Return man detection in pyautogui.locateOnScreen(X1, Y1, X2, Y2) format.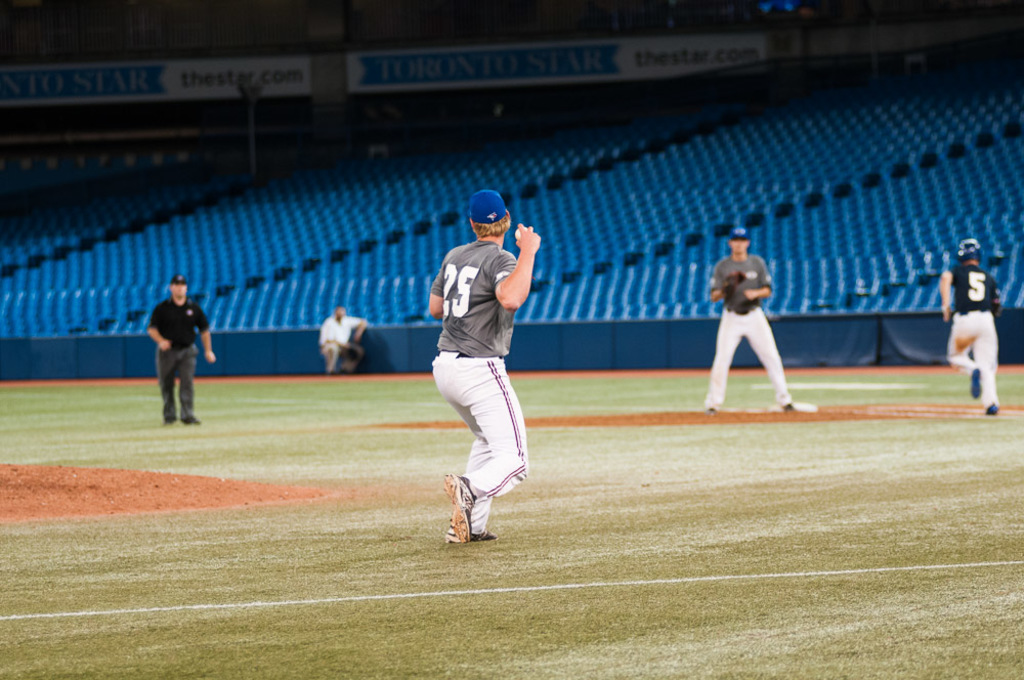
pyautogui.locateOnScreen(146, 269, 217, 430).
